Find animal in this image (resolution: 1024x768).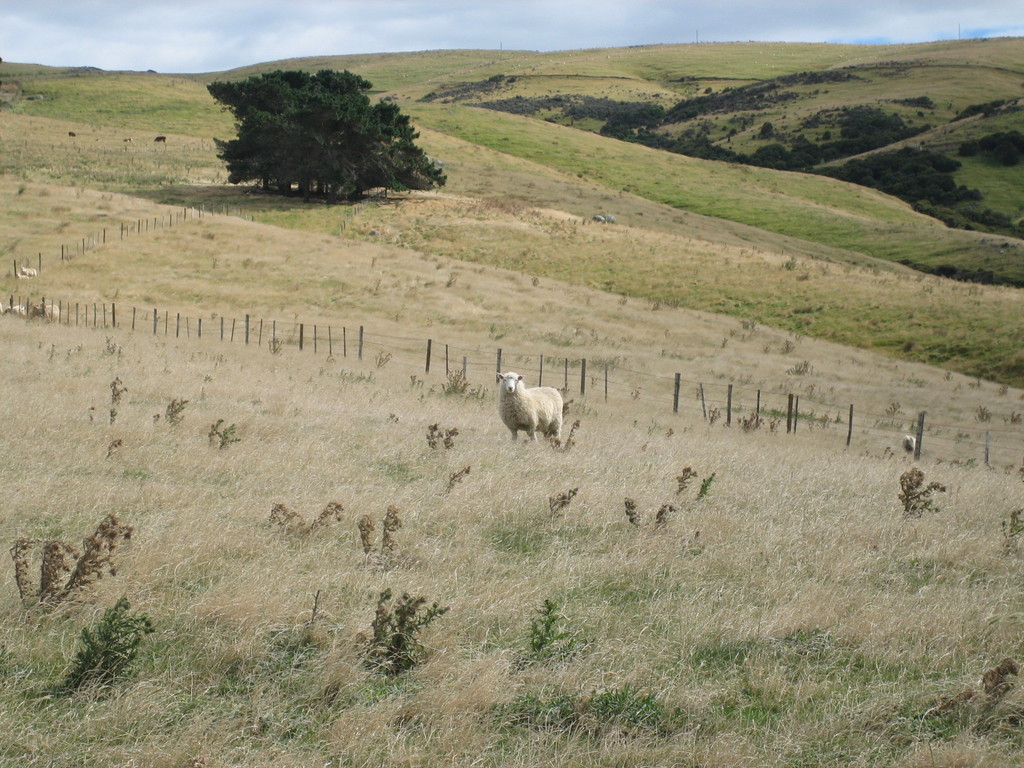
BBox(22, 264, 35, 275).
